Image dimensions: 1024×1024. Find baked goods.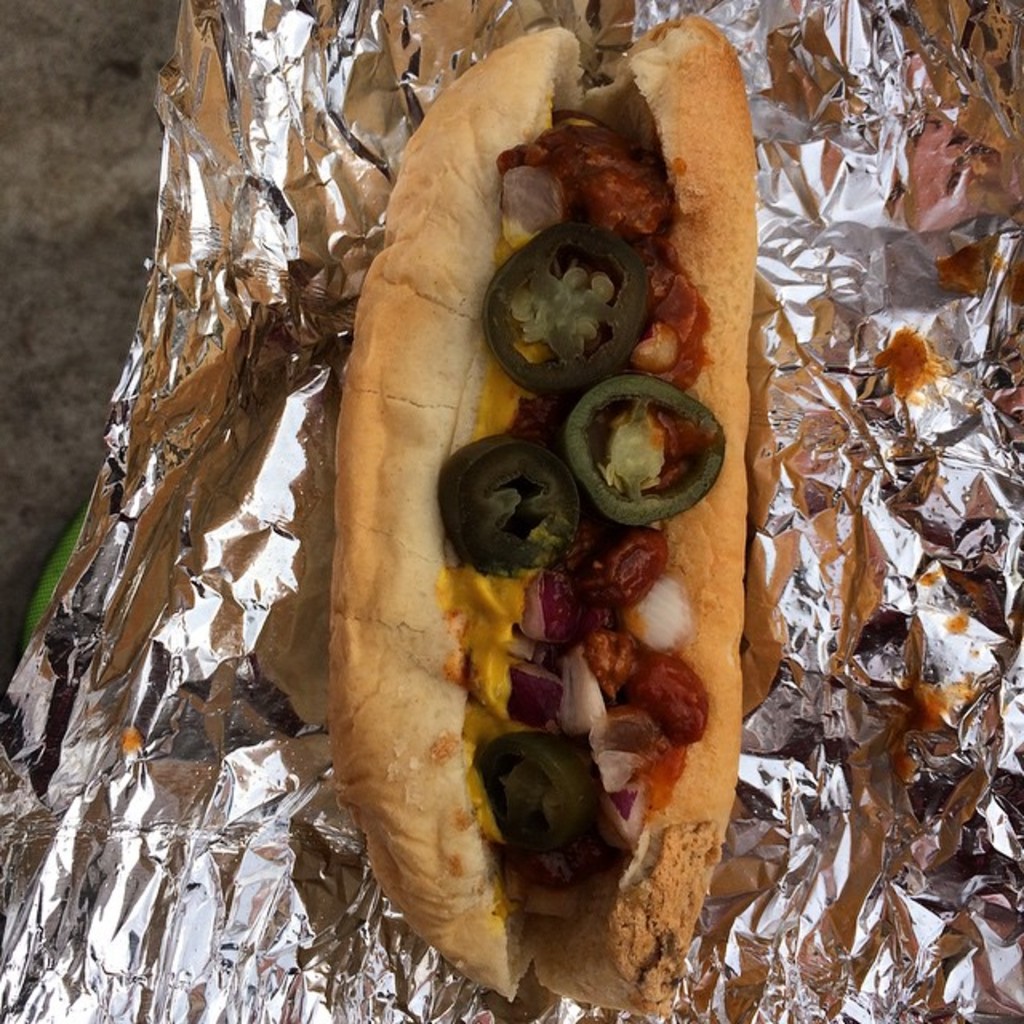
{"x1": 323, "y1": 11, "x2": 755, "y2": 1006}.
